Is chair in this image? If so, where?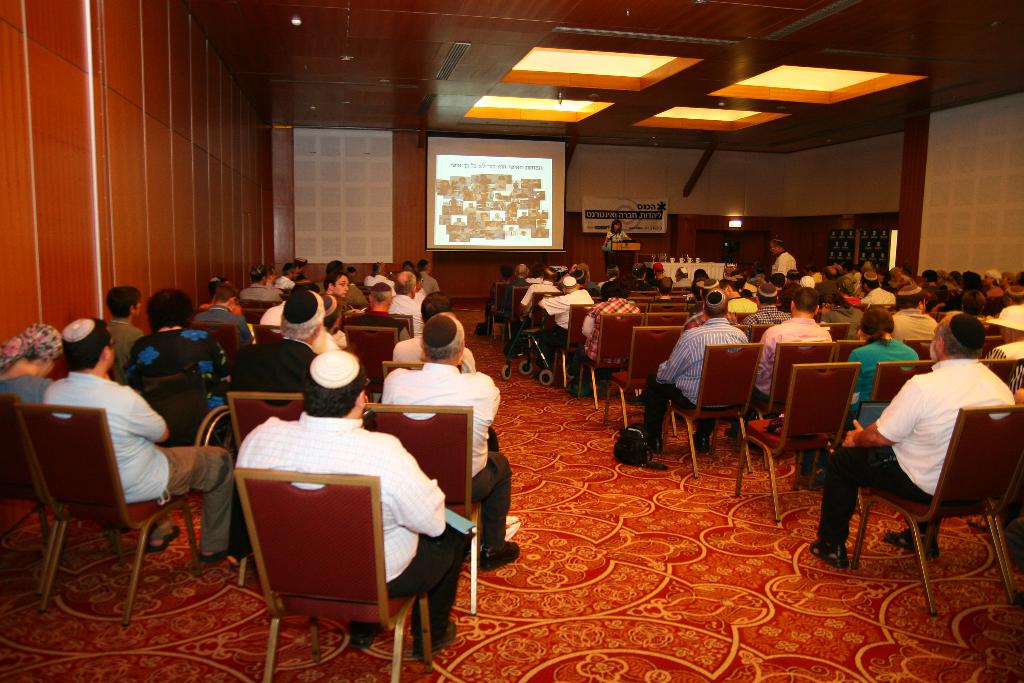
Yes, at (235, 465, 434, 682).
